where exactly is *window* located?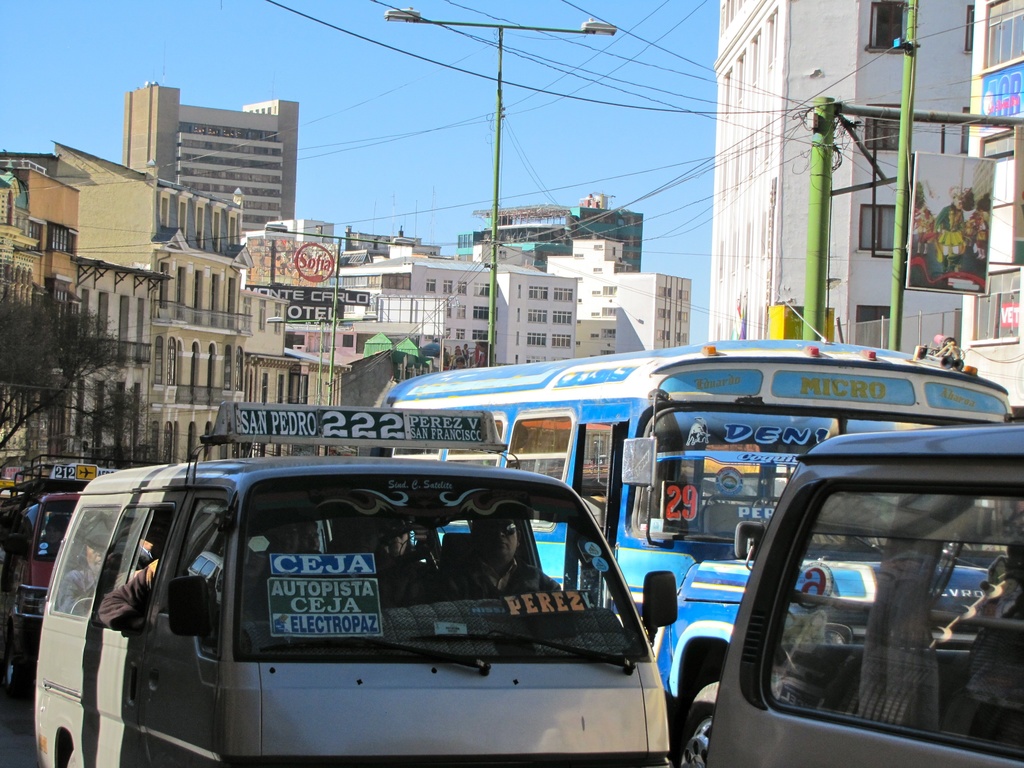
Its bounding box is <box>592,244,604,252</box>.
